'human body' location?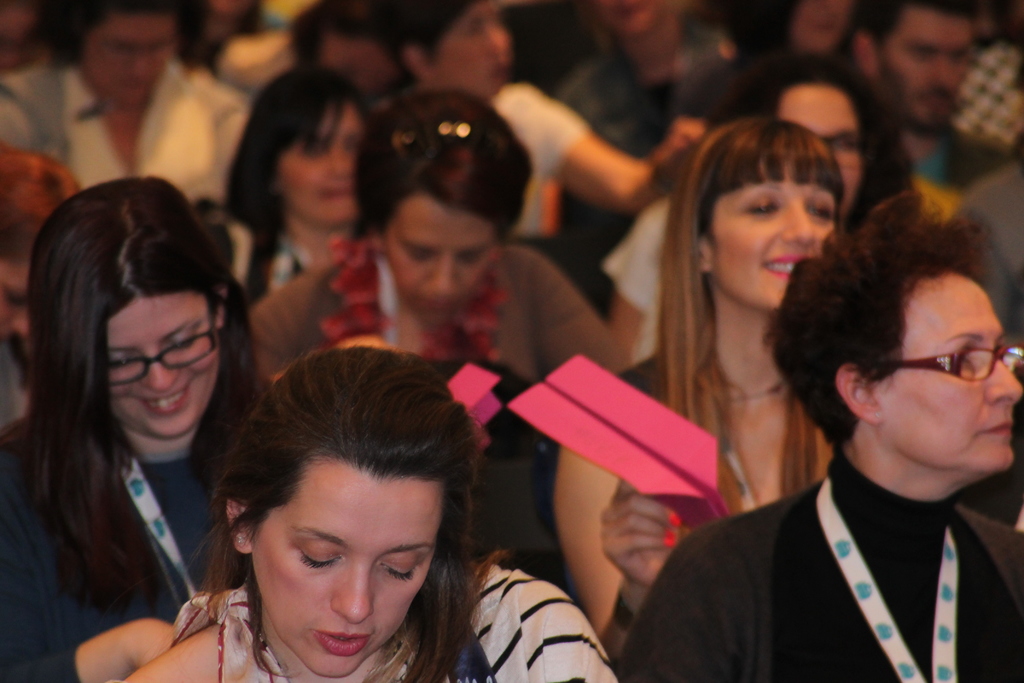
pyautogui.locateOnScreen(0, 55, 262, 194)
